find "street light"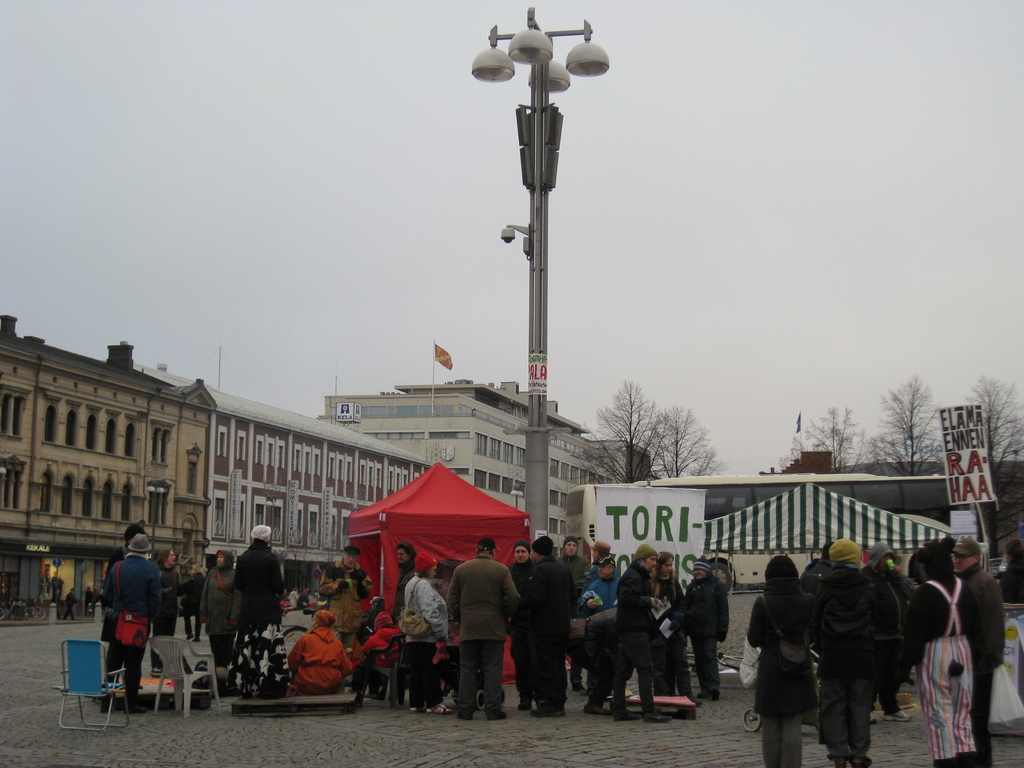
pyautogui.locateOnScreen(453, 0, 617, 493)
